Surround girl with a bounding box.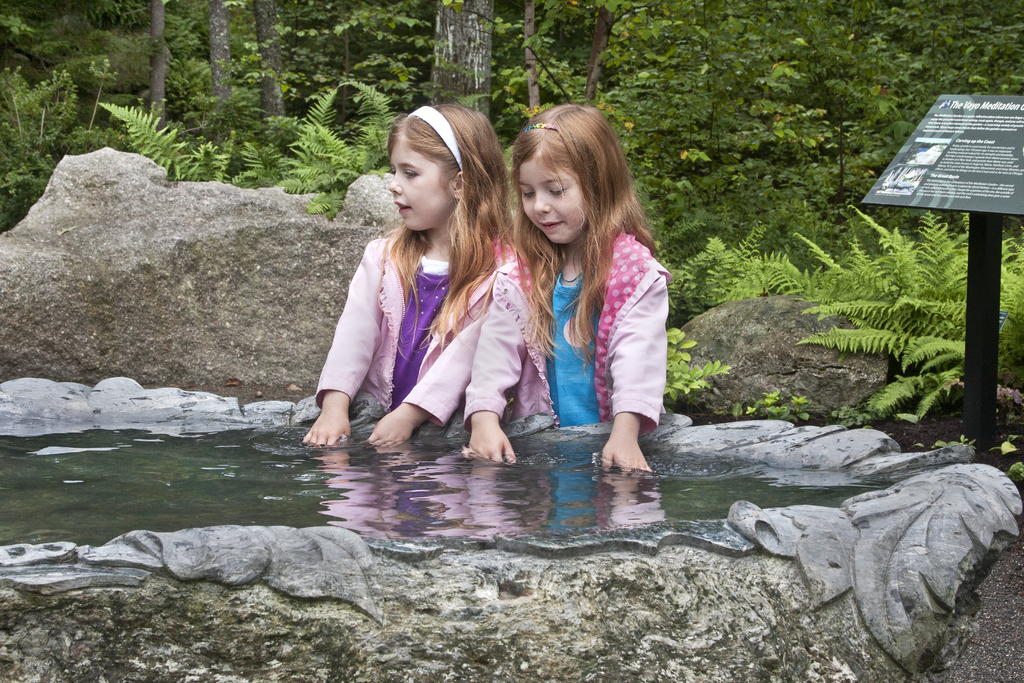
302,105,517,448.
